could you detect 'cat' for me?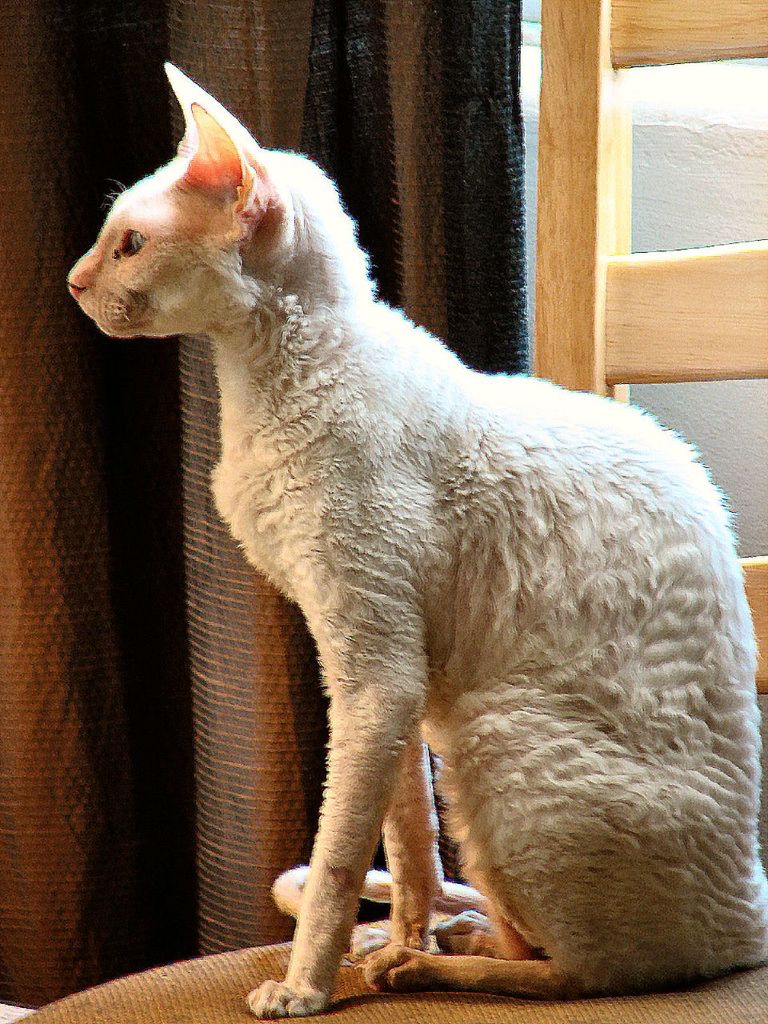
Detection result: box(47, 54, 767, 1018).
